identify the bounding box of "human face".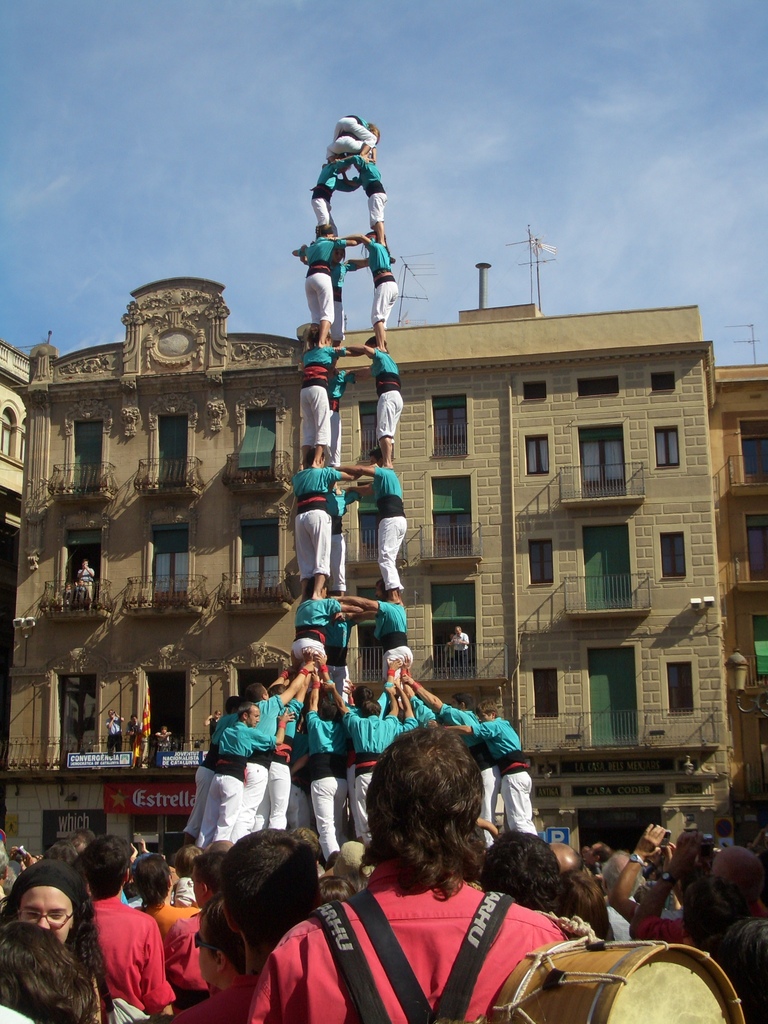
[248,705,260,726].
